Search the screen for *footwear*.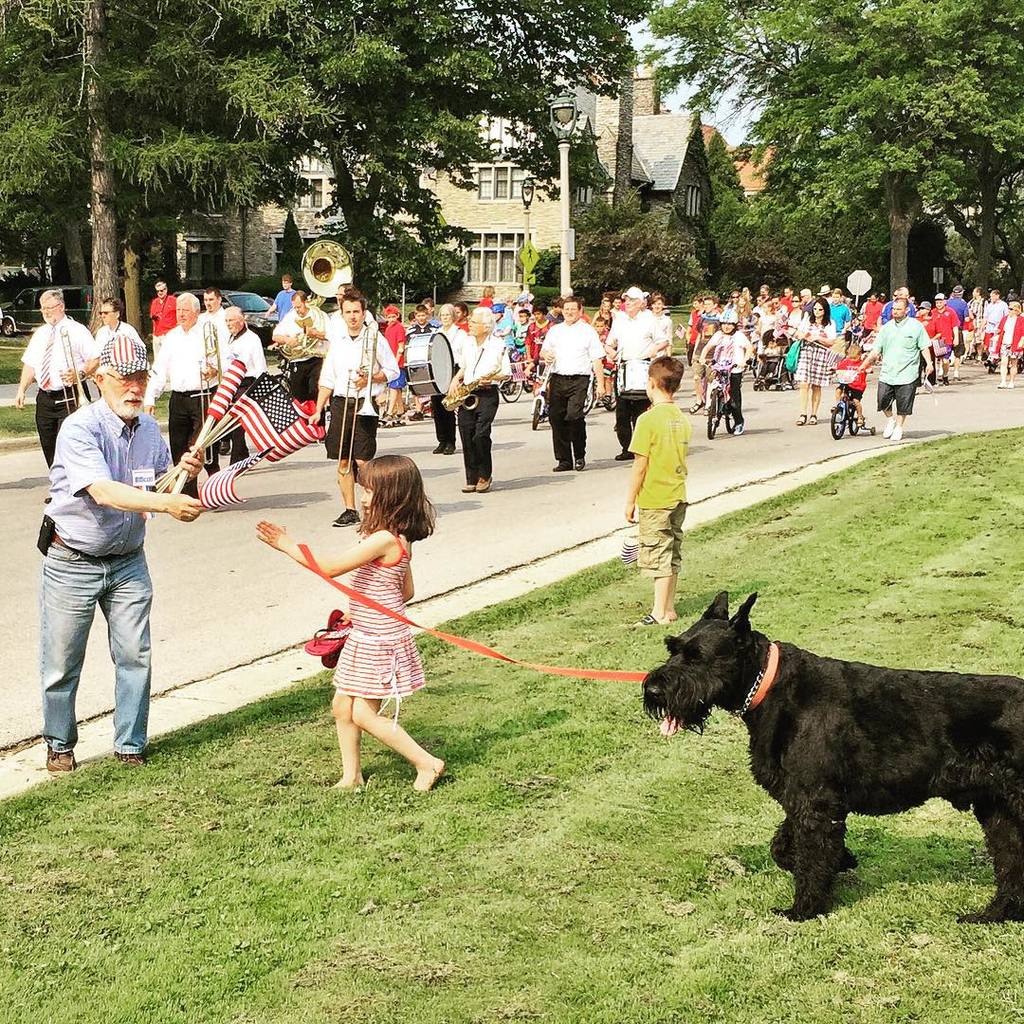
Found at (left=887, top=417, right=902, bottom=444).
